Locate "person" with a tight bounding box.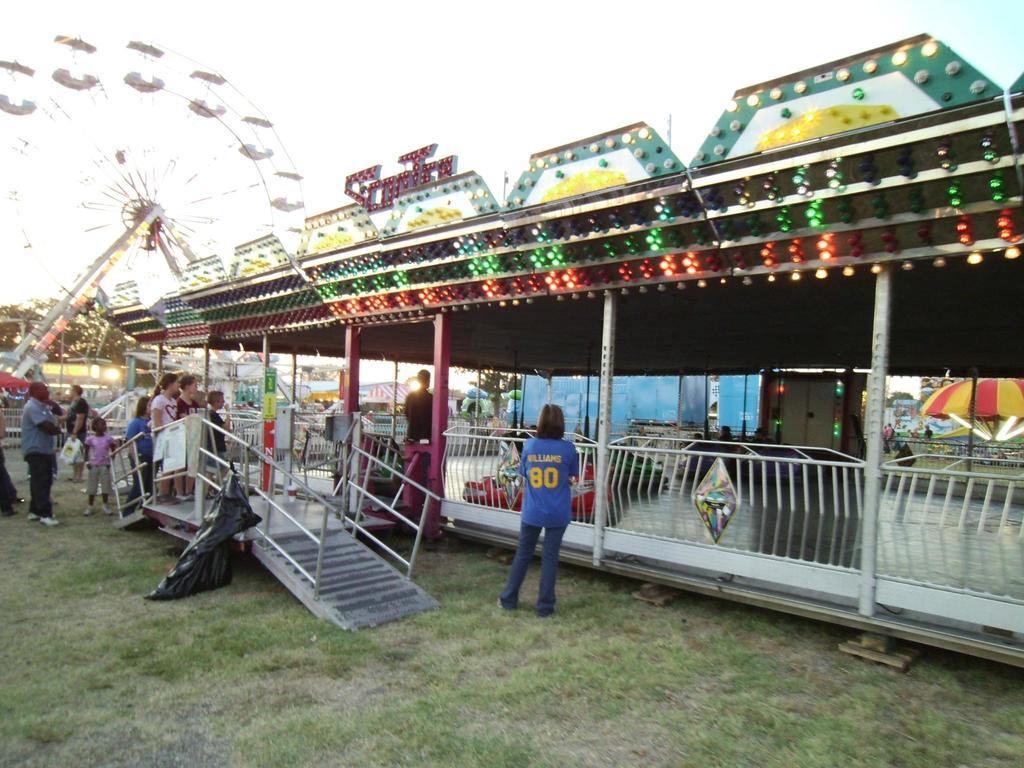
select_region(173, 373, 202, 500).
